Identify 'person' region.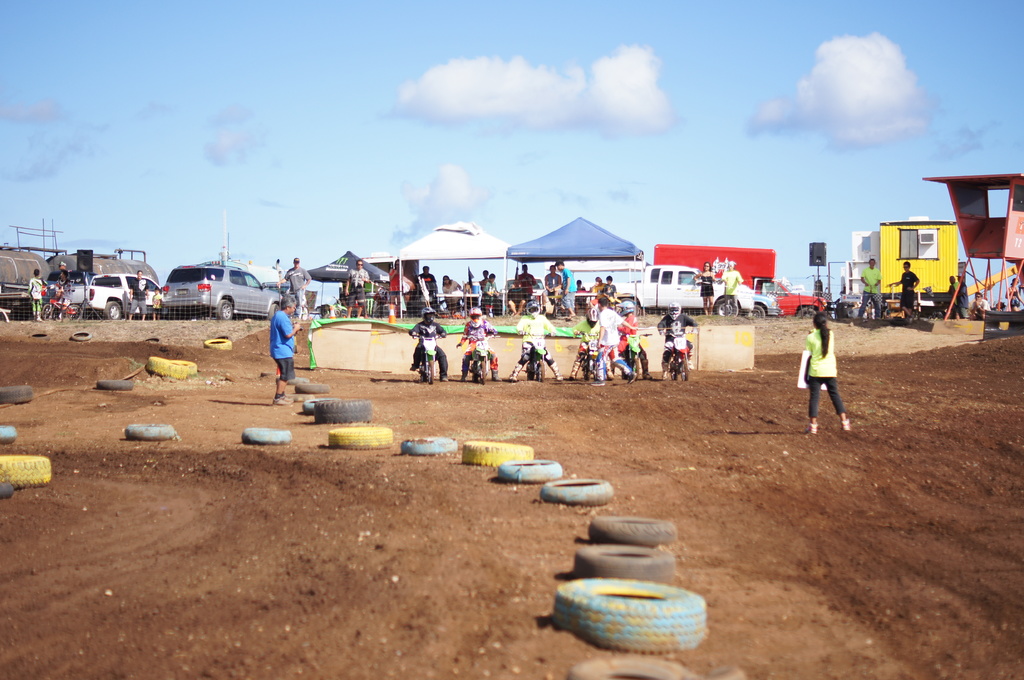
Region: (860,260,884,322).
